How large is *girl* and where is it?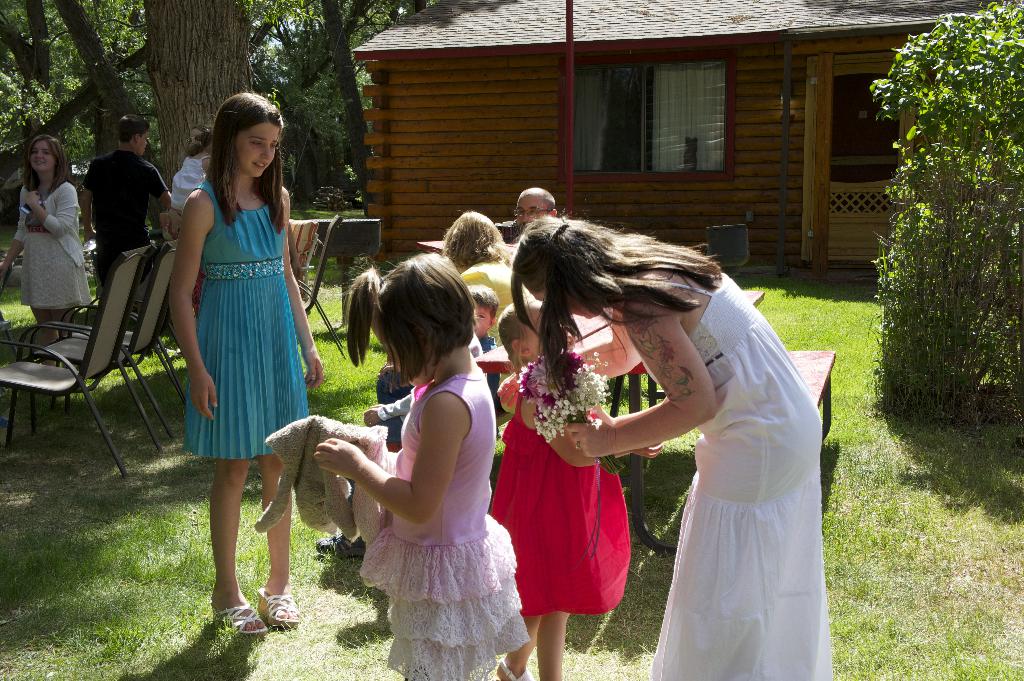
Bounding box: locate(488, 297, 632, 680).
